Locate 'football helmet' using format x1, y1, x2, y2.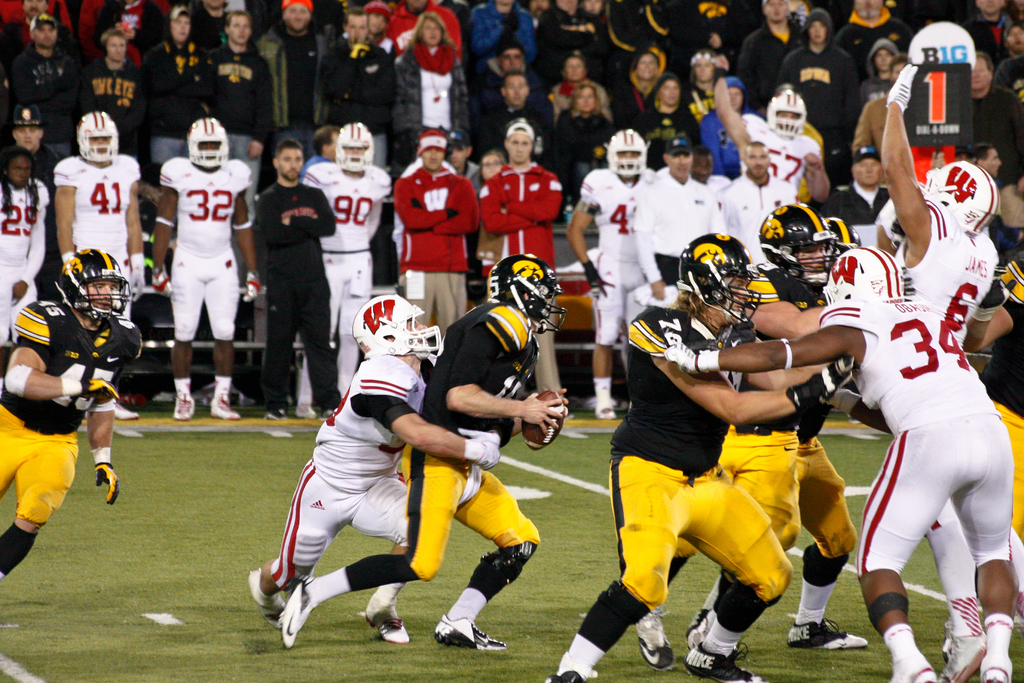
765, 89, 808, 136.
